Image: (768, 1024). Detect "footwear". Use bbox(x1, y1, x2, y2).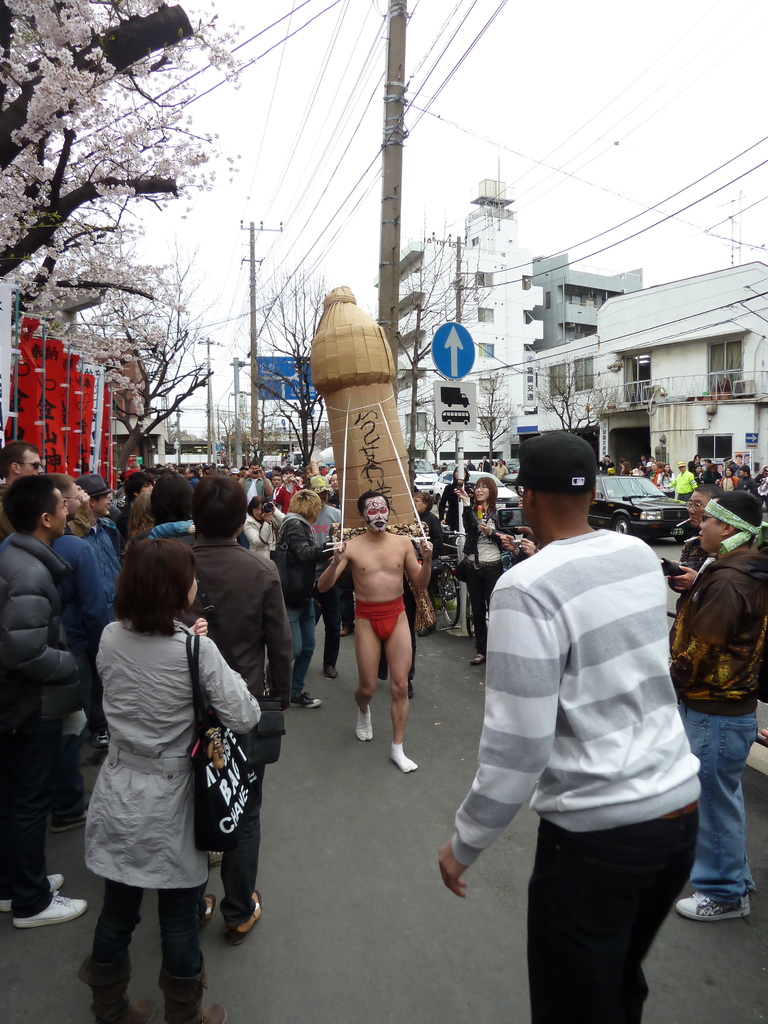
bbox(15, 893, 86, 927).
